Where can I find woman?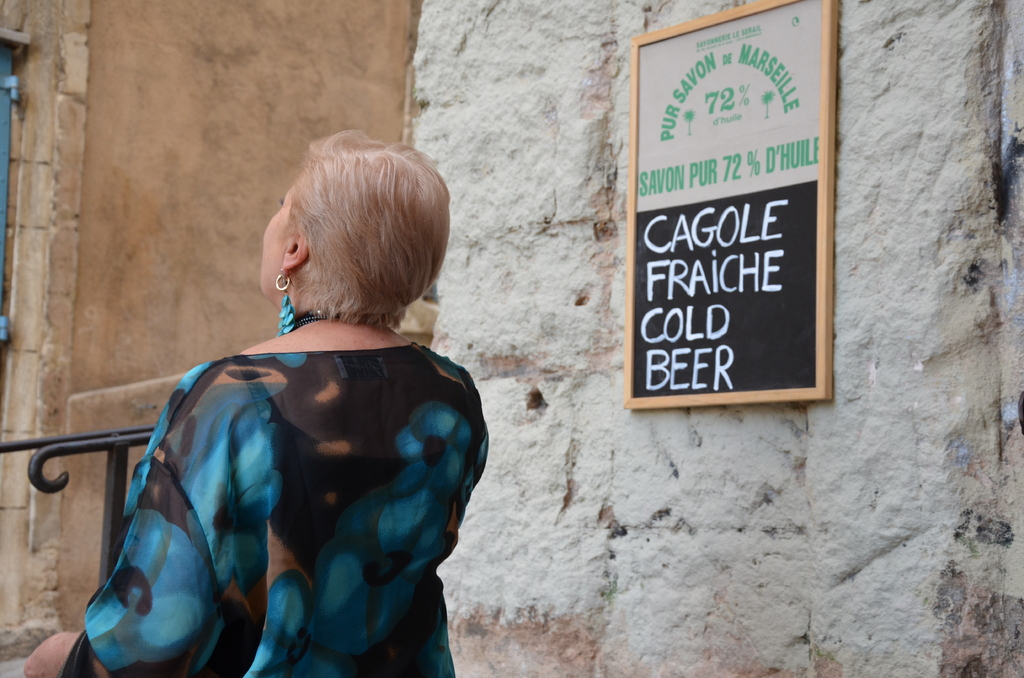
You can find it at select_region(68, 131, 479, 677).
